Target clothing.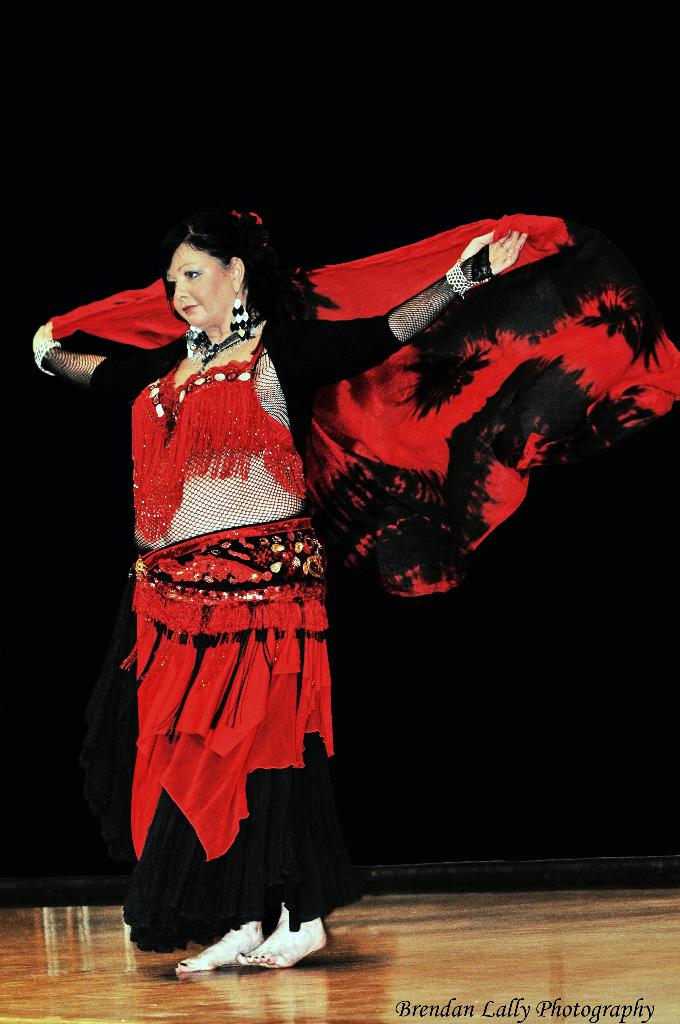
Target region: [35,207,679,600].
